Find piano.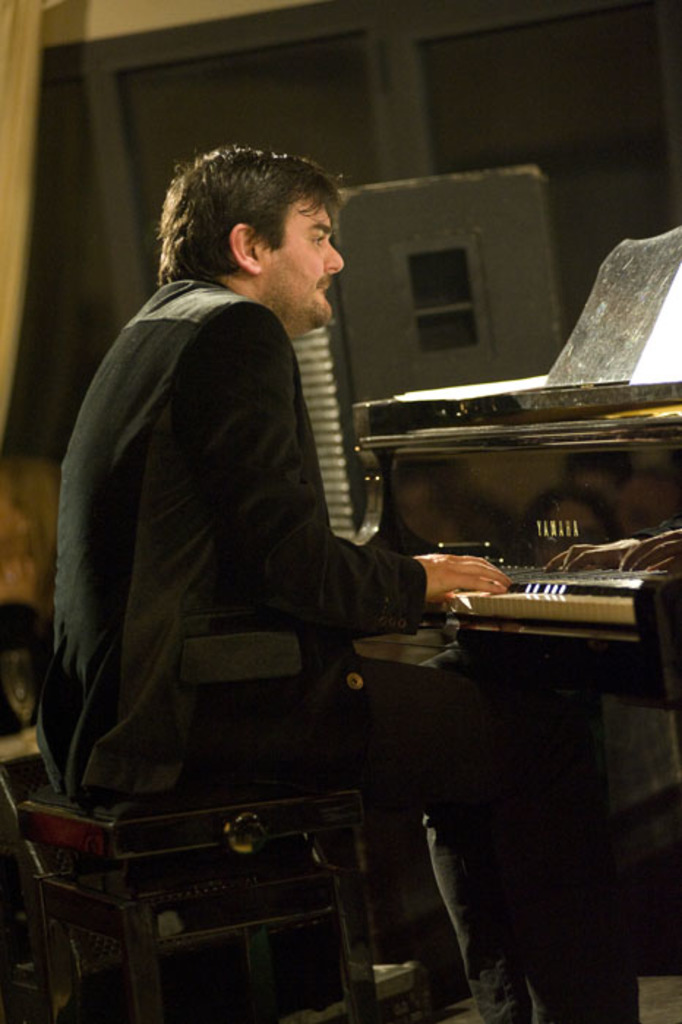
x1=356, y1=225, x2=681, y2=698.
